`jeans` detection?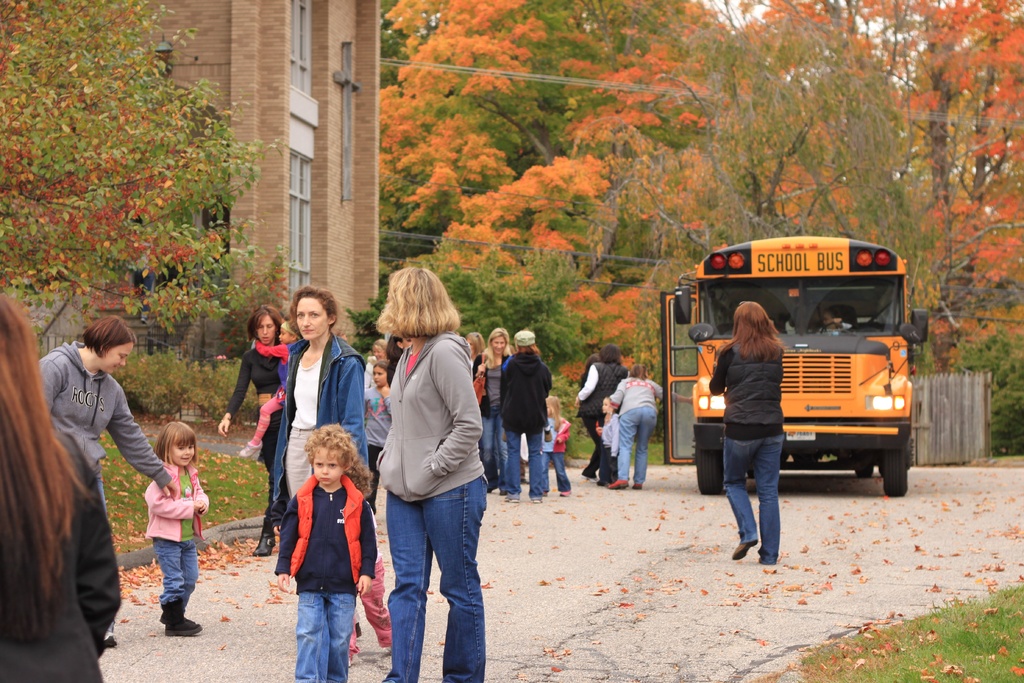
150:536:199:609
